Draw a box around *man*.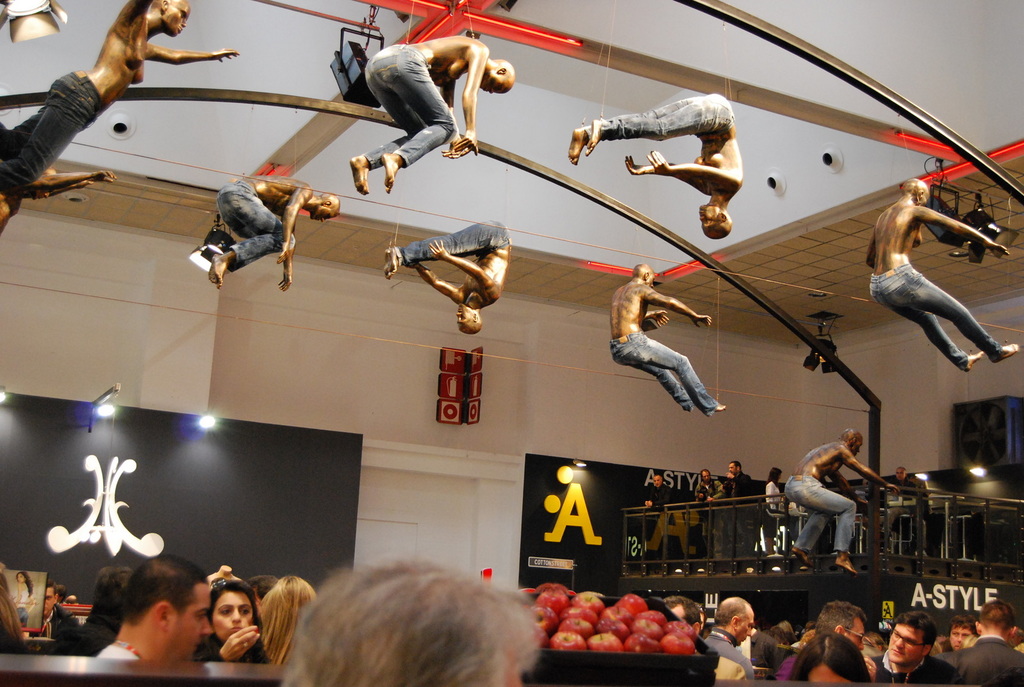
778:429:902:580.
